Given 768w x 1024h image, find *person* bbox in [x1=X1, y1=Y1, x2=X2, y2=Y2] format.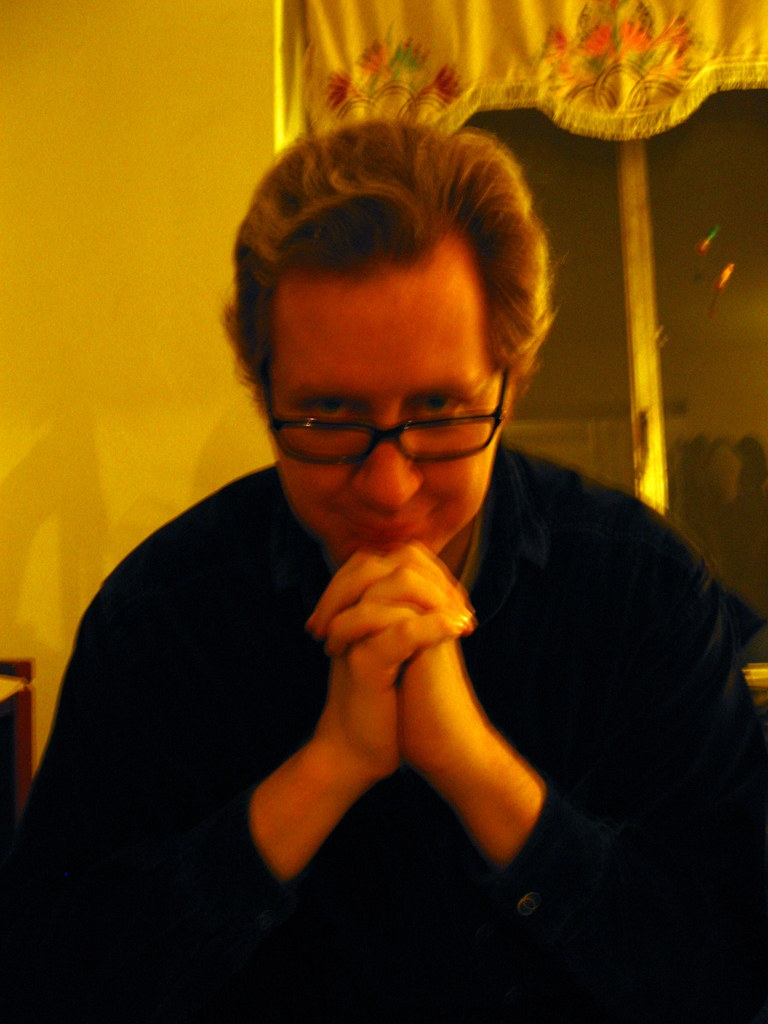
[x1=86, y1=125, x2=744, y2=994].
